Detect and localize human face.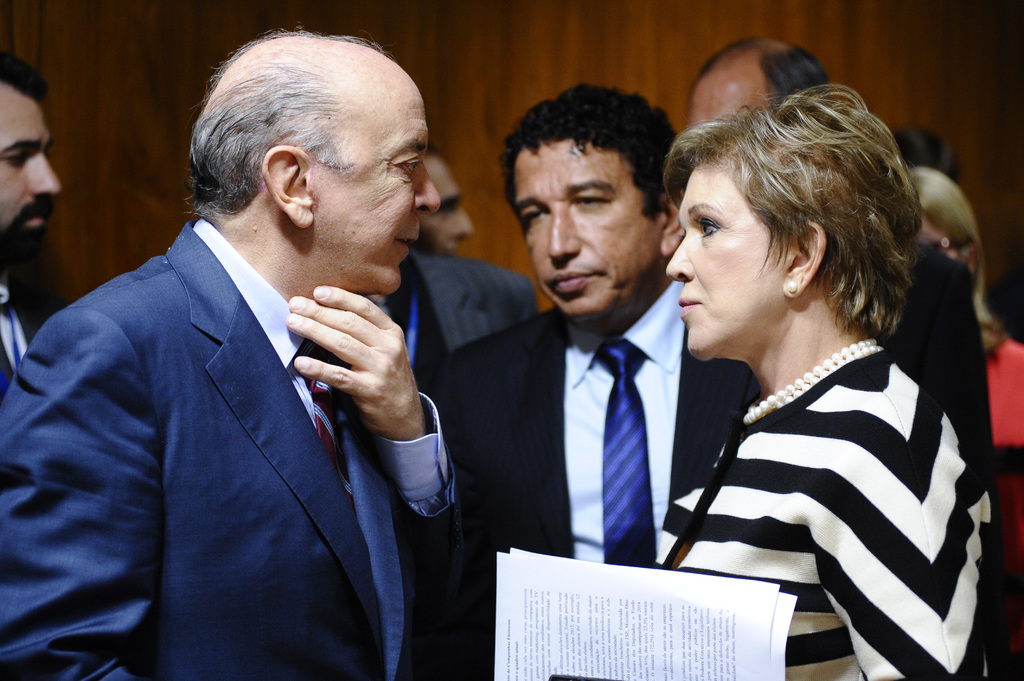
Localized at (left=421, top=154, right=474, bottom=255).
